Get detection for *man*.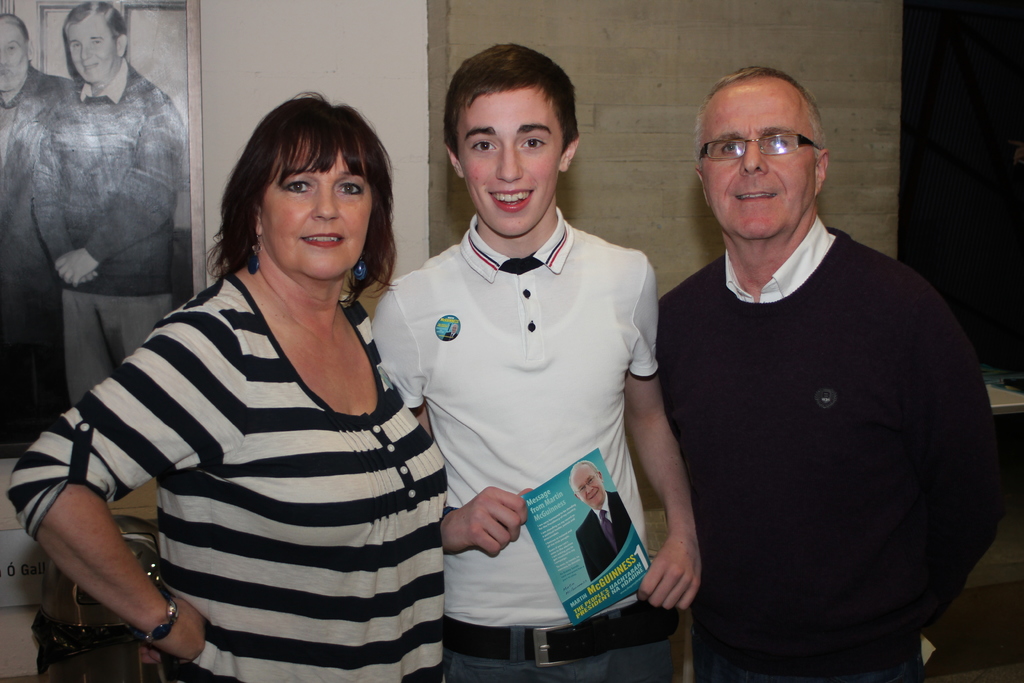
Detection: locate(26, 0, 182, 409).
